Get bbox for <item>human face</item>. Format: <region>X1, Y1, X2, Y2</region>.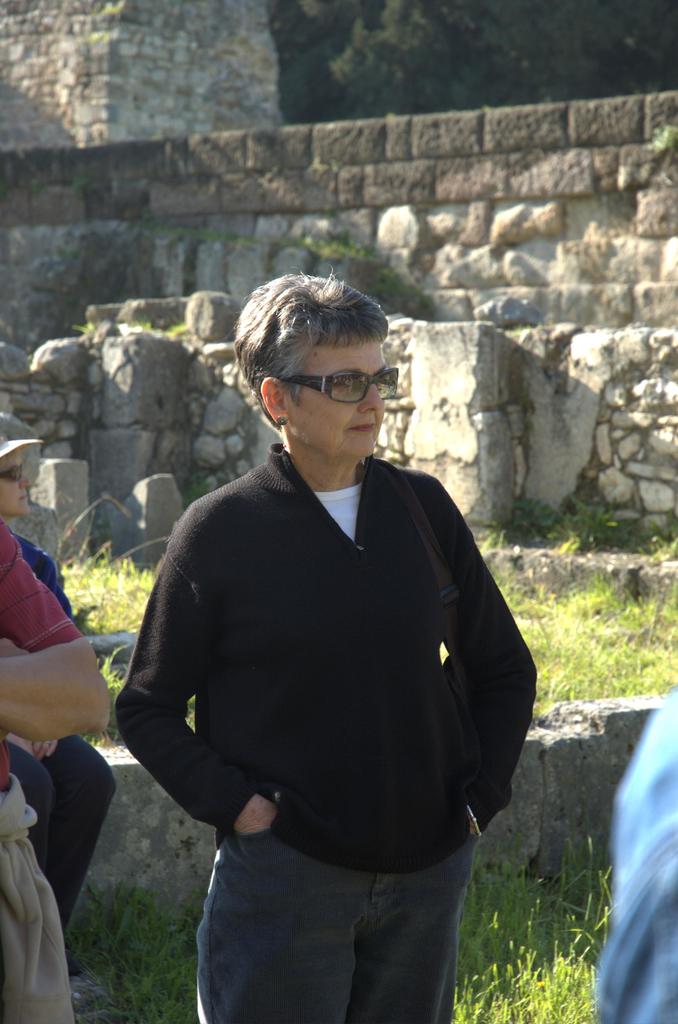
<region>0, 454, 33, 514</region>.
